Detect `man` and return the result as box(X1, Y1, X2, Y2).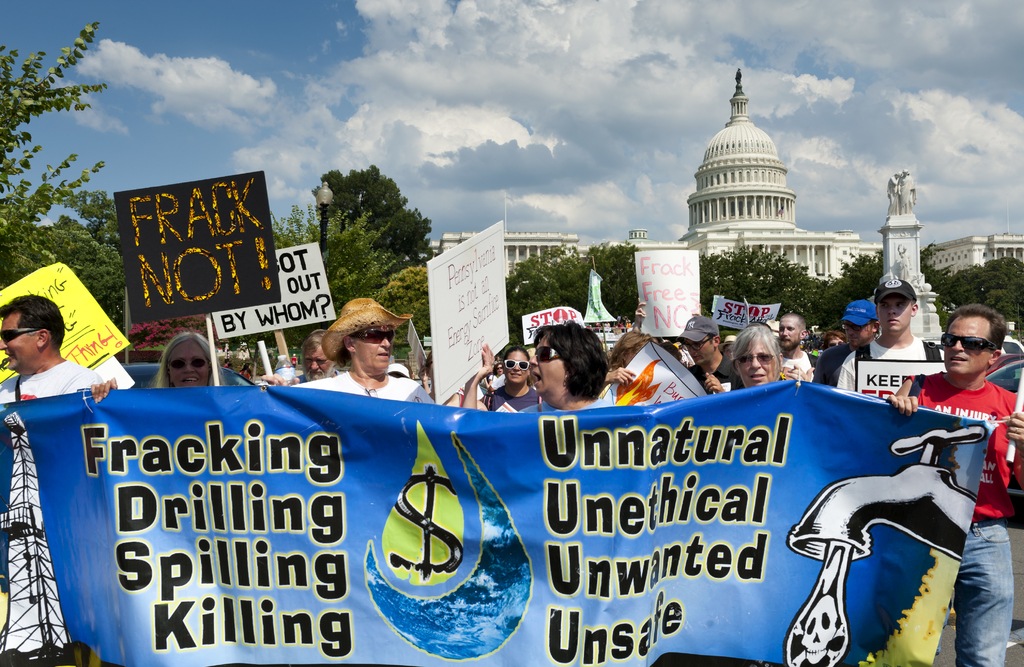
box(777, 307, 822, 386).
